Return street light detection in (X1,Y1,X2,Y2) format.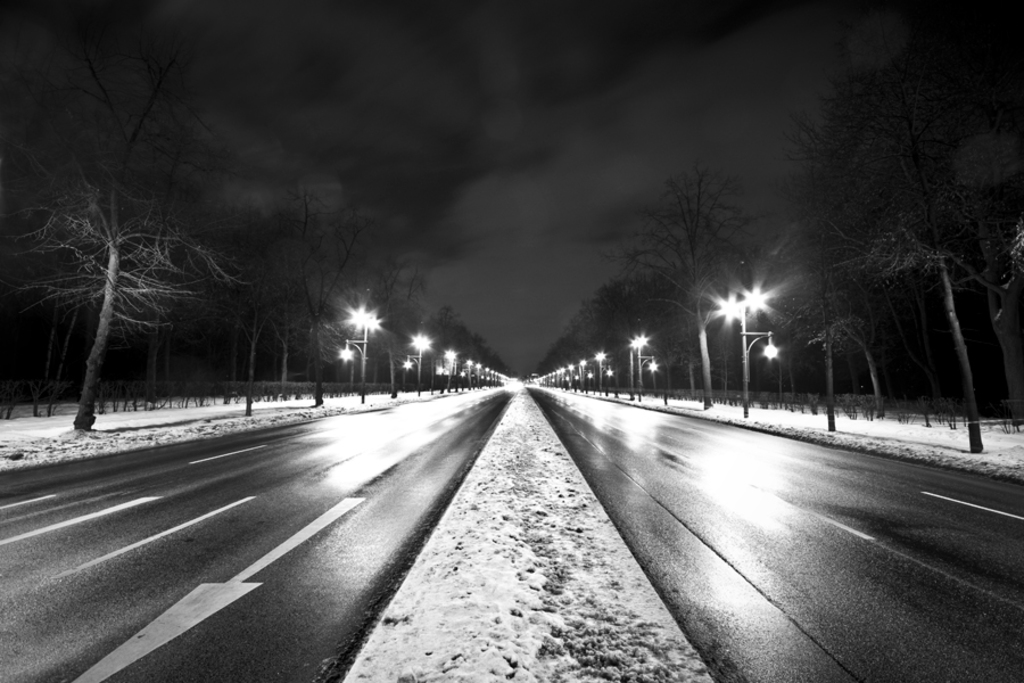
(405,331,421,400).
